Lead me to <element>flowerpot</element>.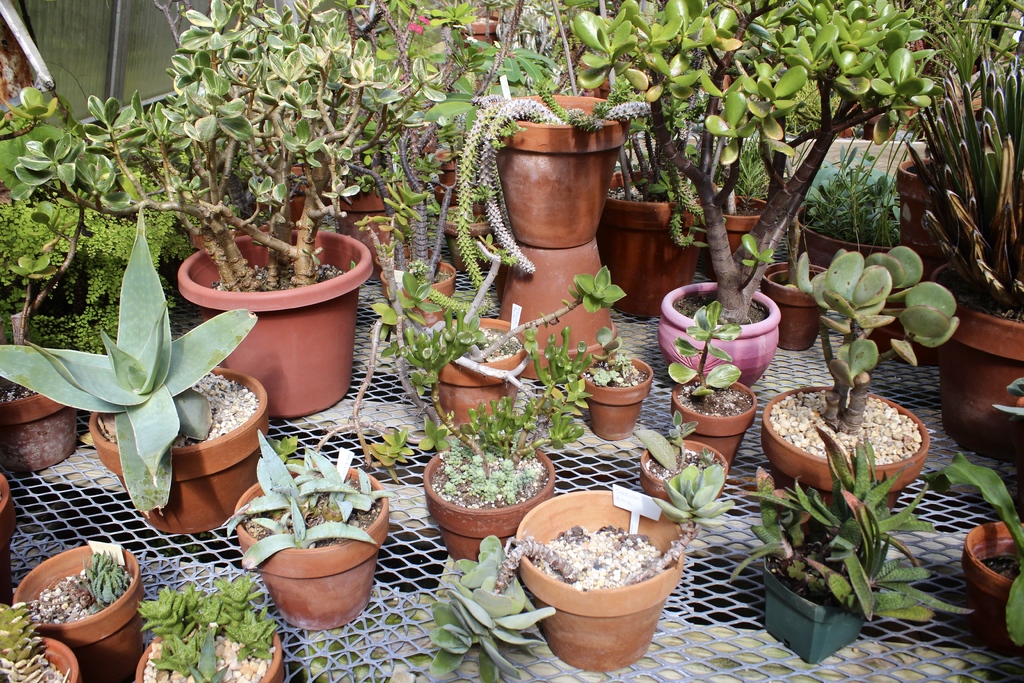
Lead to pyautogui.locateOnScreen(483, 94, 624, 247).
